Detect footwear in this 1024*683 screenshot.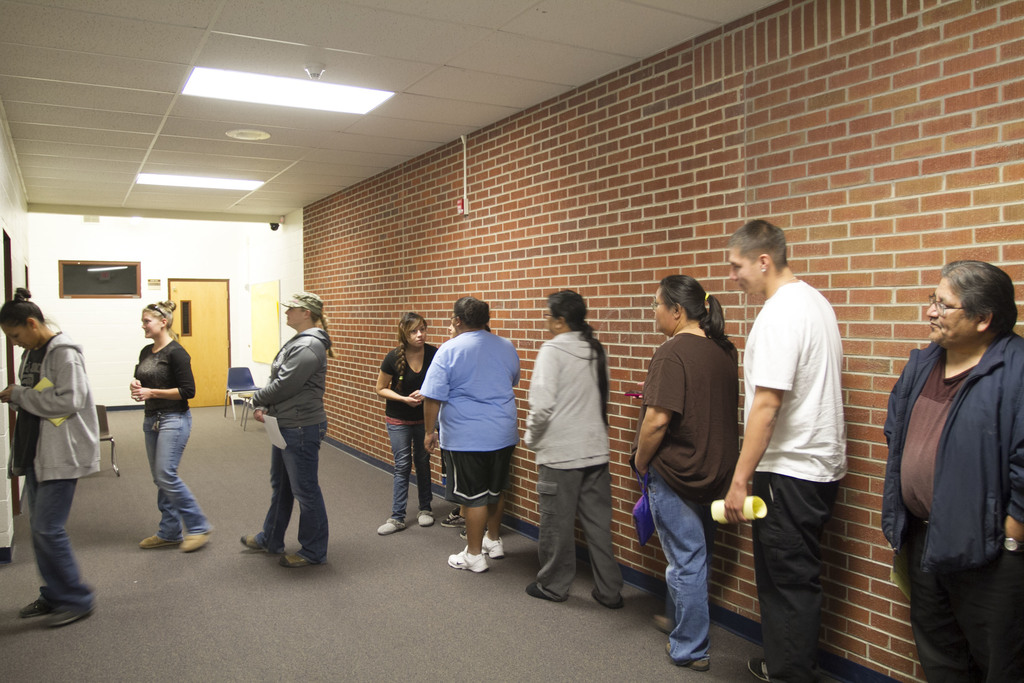
Detection: left=141, top=533, right=181, bottom=548.
